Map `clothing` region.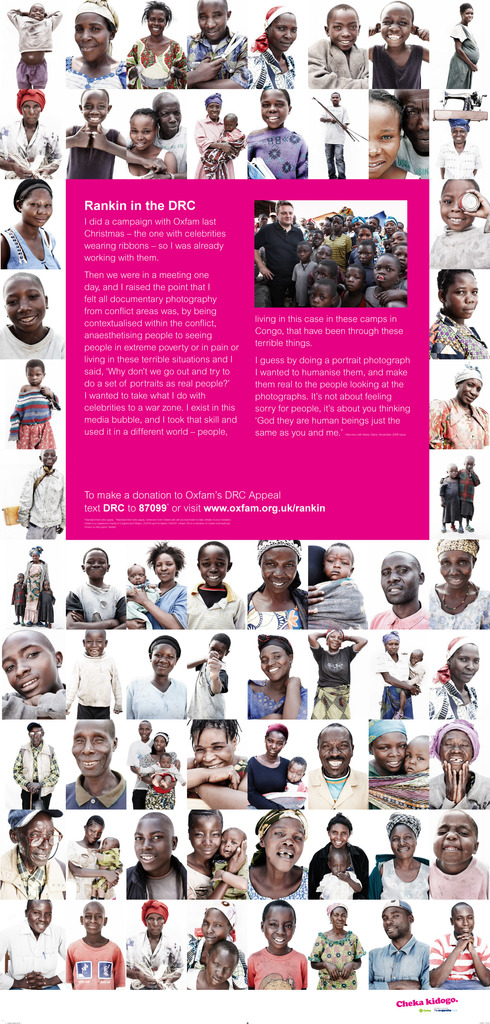
Mapped to (188, 579, 247, 631).
